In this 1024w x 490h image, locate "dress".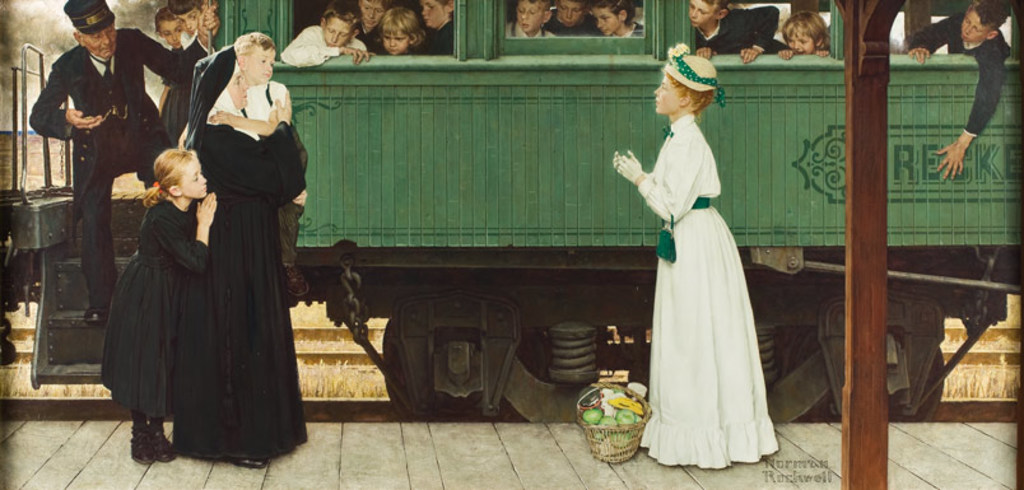
Bounding box: bbox=(101, 197, 205, 417).
